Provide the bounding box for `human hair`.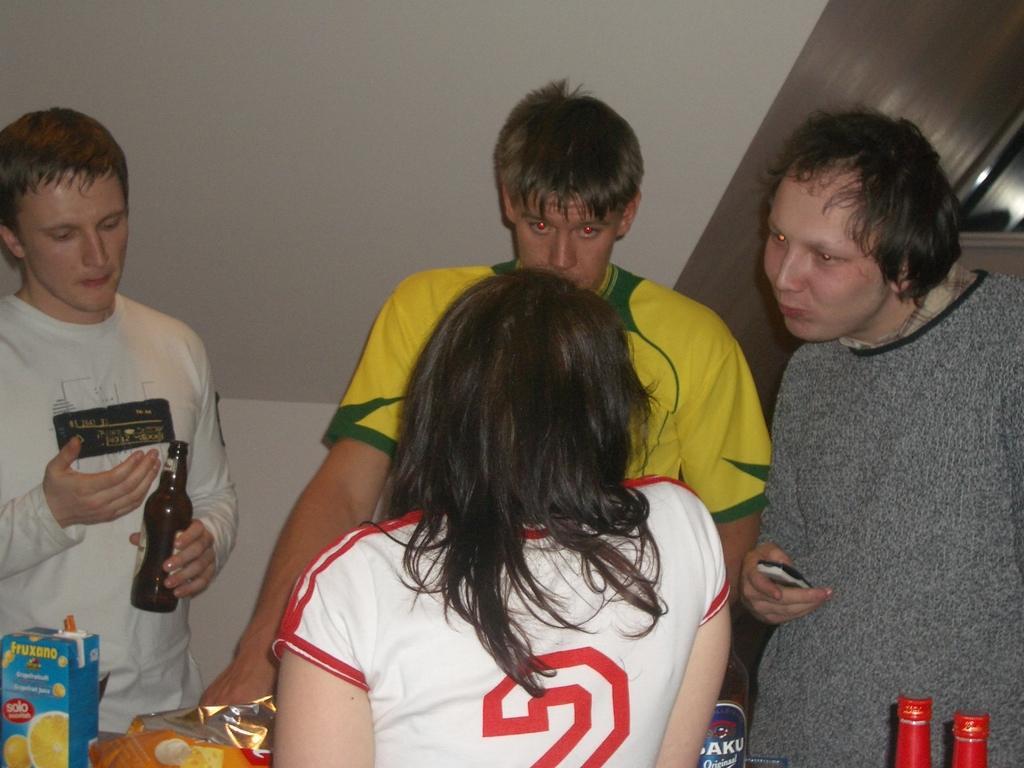
[0, 106, 131, 244].
